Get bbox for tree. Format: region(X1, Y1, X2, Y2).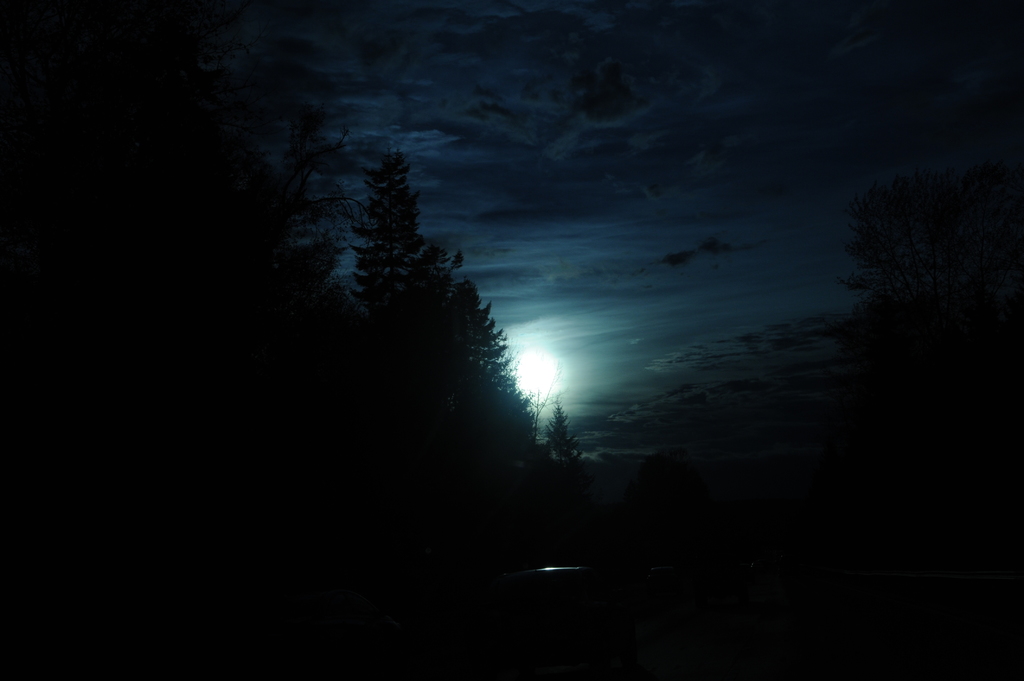
region(315, 128, 541, 469).
